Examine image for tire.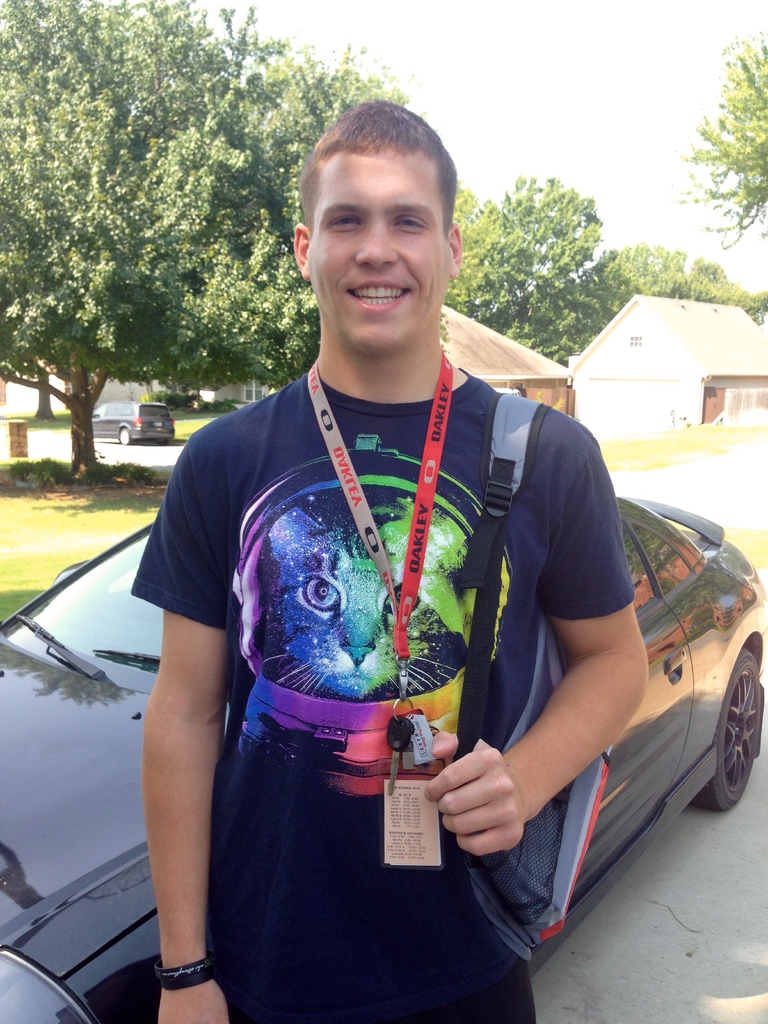
Examination result: select_region(690, 650, 765, 817).
